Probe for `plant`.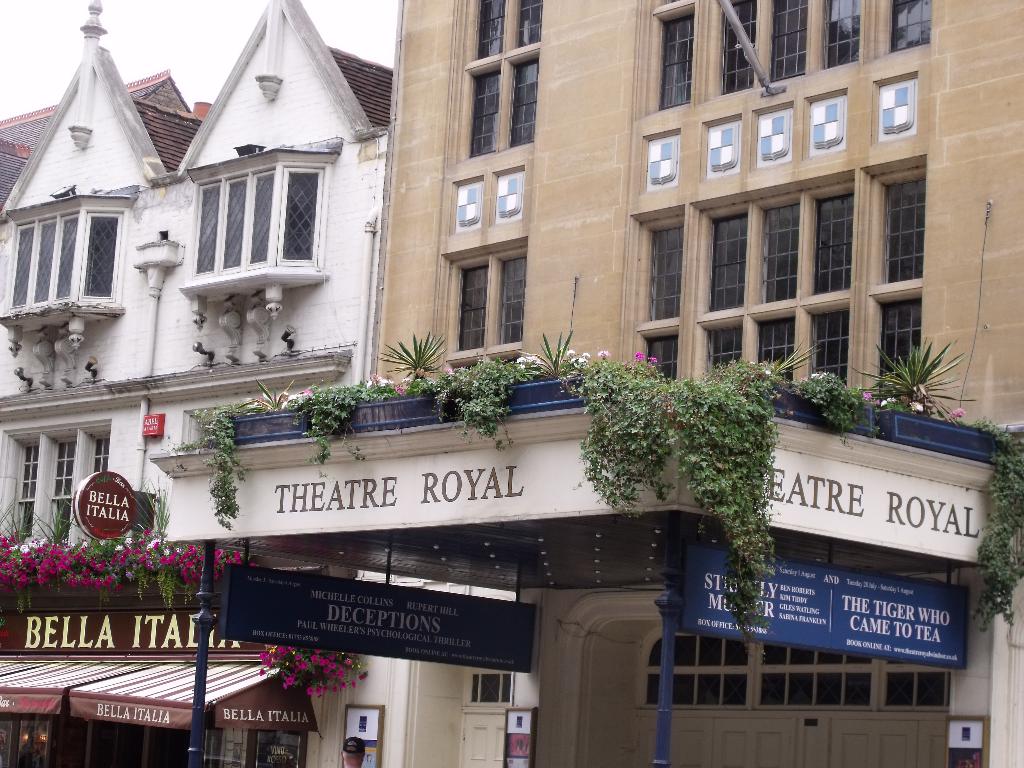
Probe result: 300/371/389/479.
